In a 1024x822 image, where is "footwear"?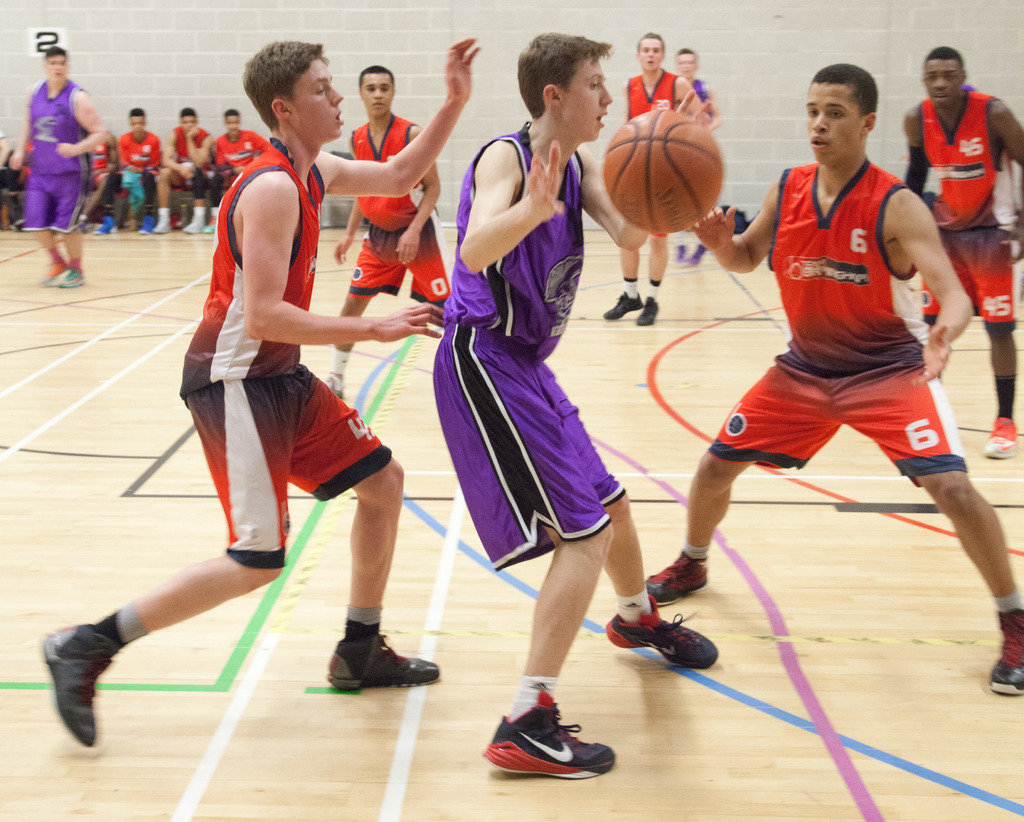
{"left": 325, "top": 372, "right": 342, "bottom": 397}.
